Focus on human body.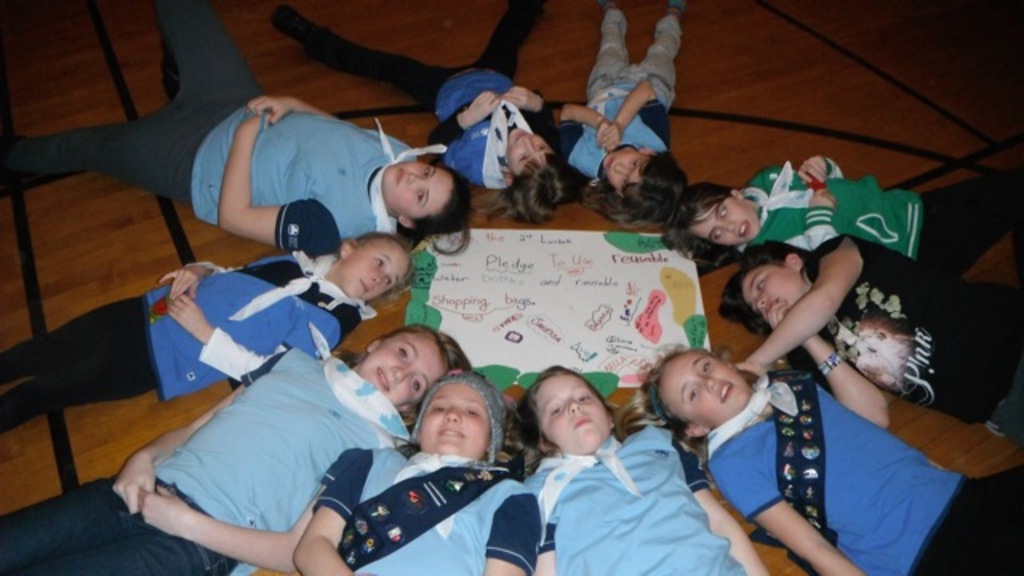
Focused at <box>666,165,1022,269</box>.
